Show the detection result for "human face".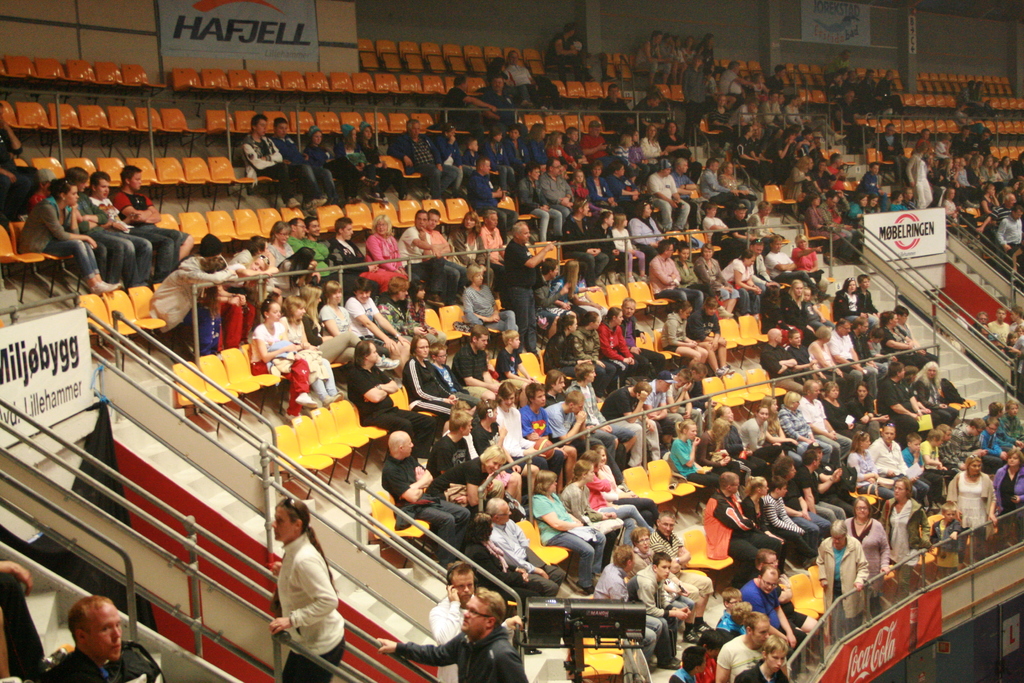
bbox(610, 87, 616, 96).
